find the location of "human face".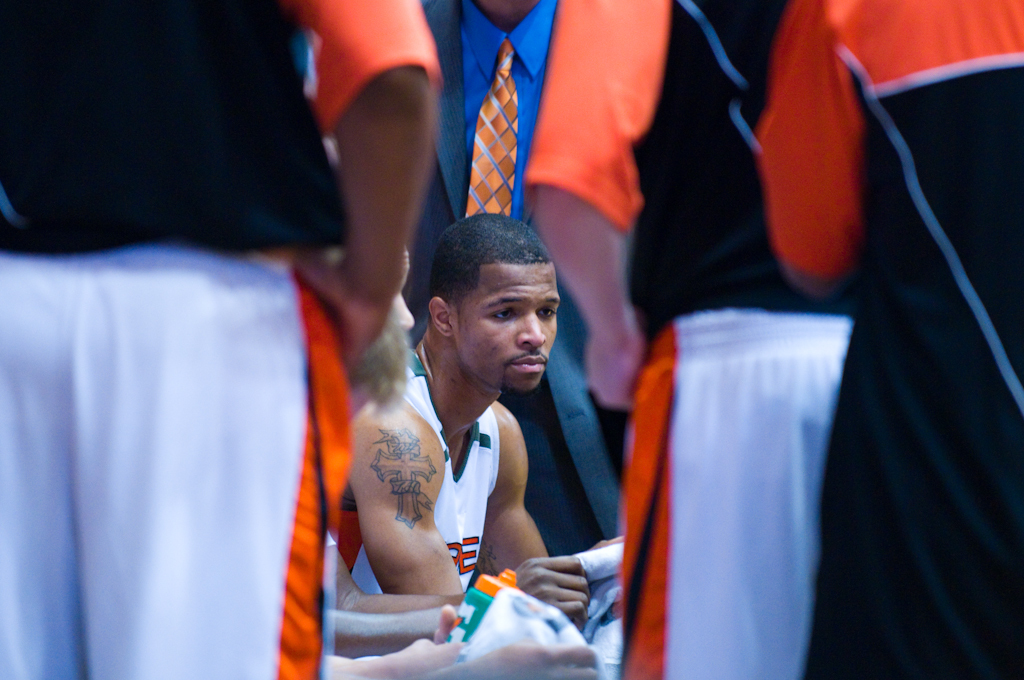
Location: box(484, 0, 524, 15).
